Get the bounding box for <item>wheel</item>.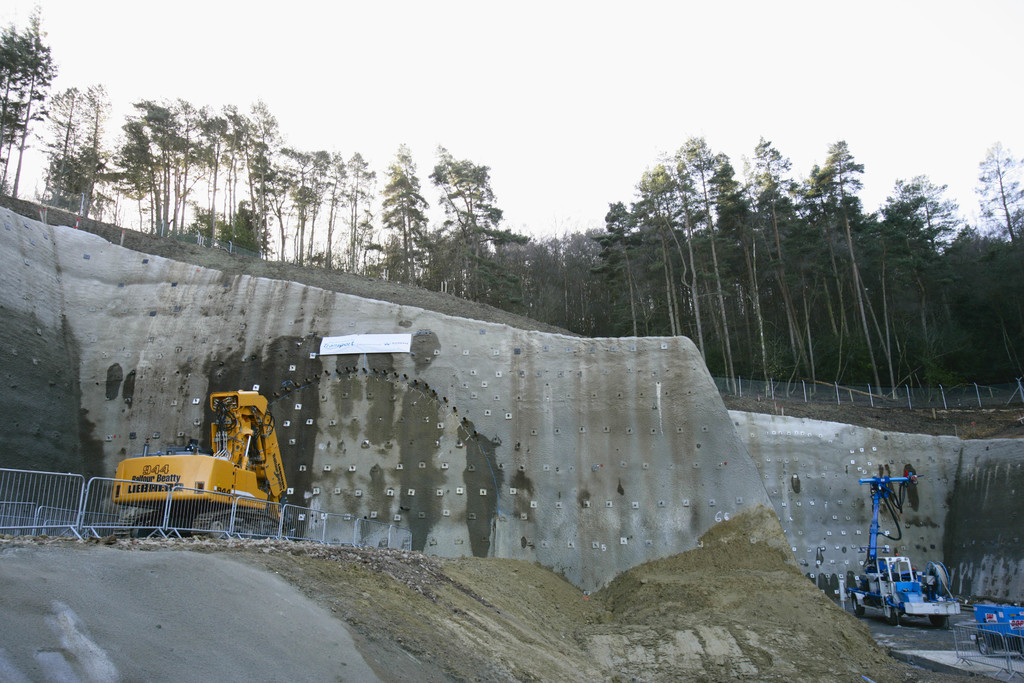
<region>125, 521, 144, 538</region>.
